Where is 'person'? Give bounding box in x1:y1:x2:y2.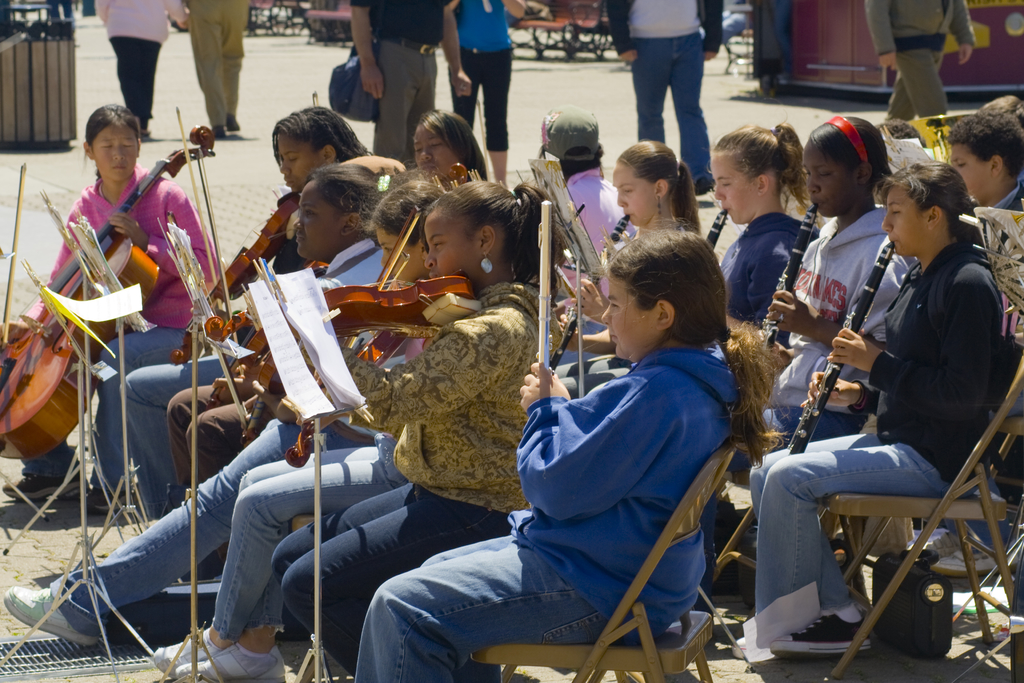
349:218:772:682.
